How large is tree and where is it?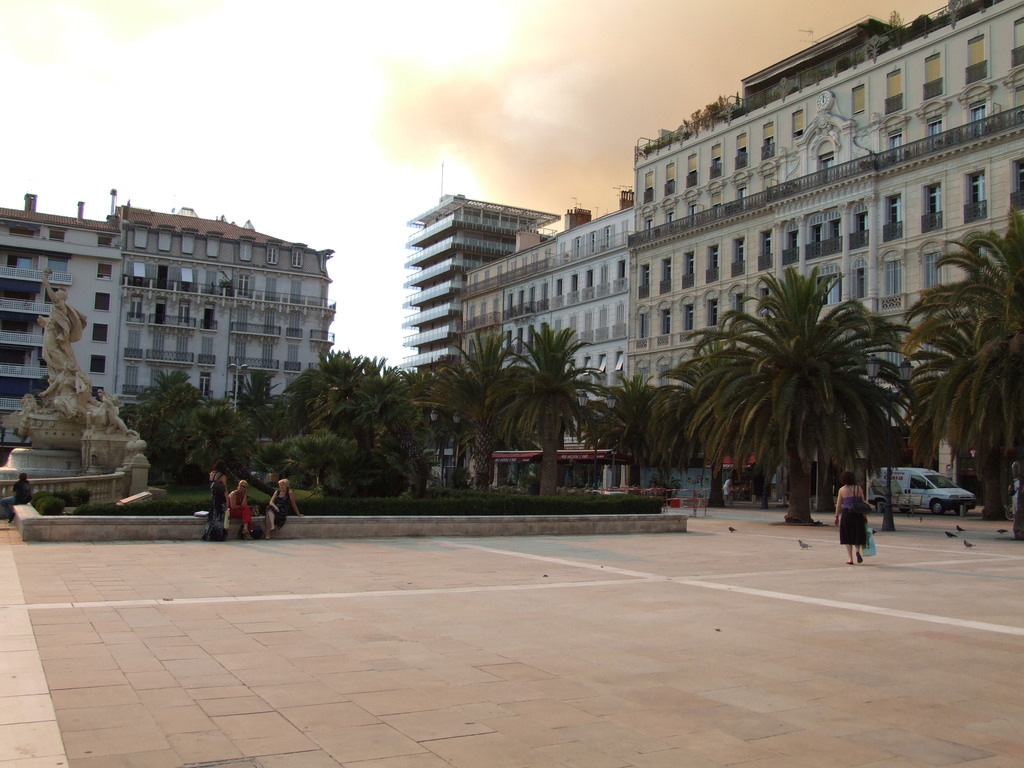
Bounding box: <region>255, 422, 342, 484</region>.
